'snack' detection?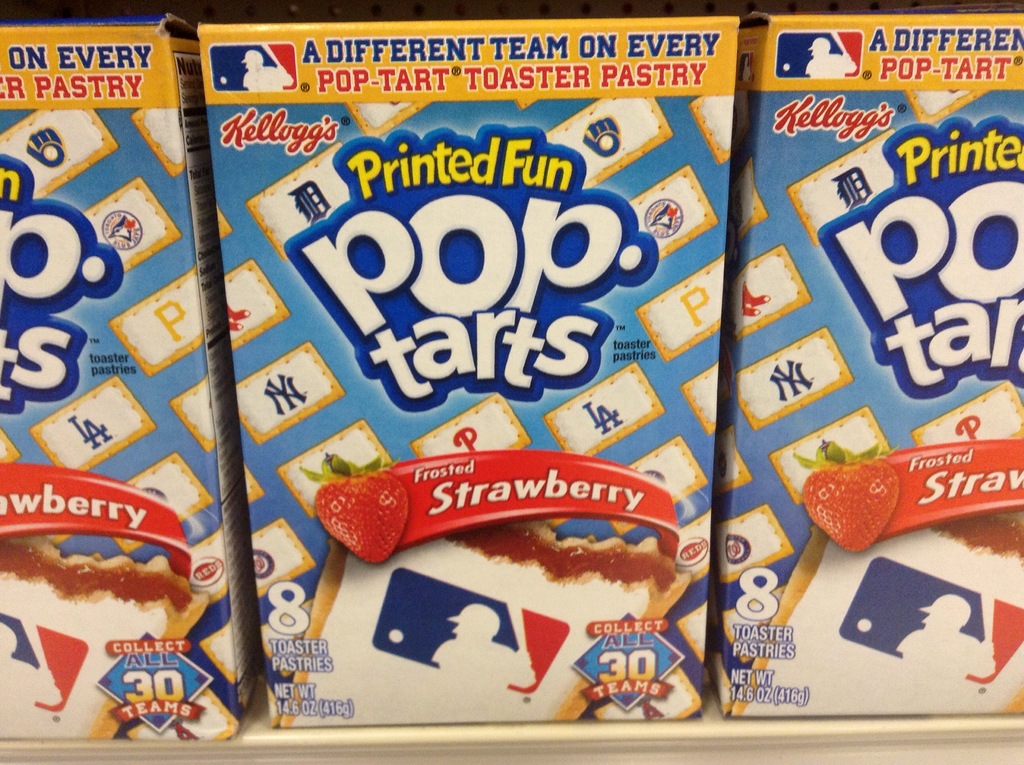
<box>545,364,666,453</box>
